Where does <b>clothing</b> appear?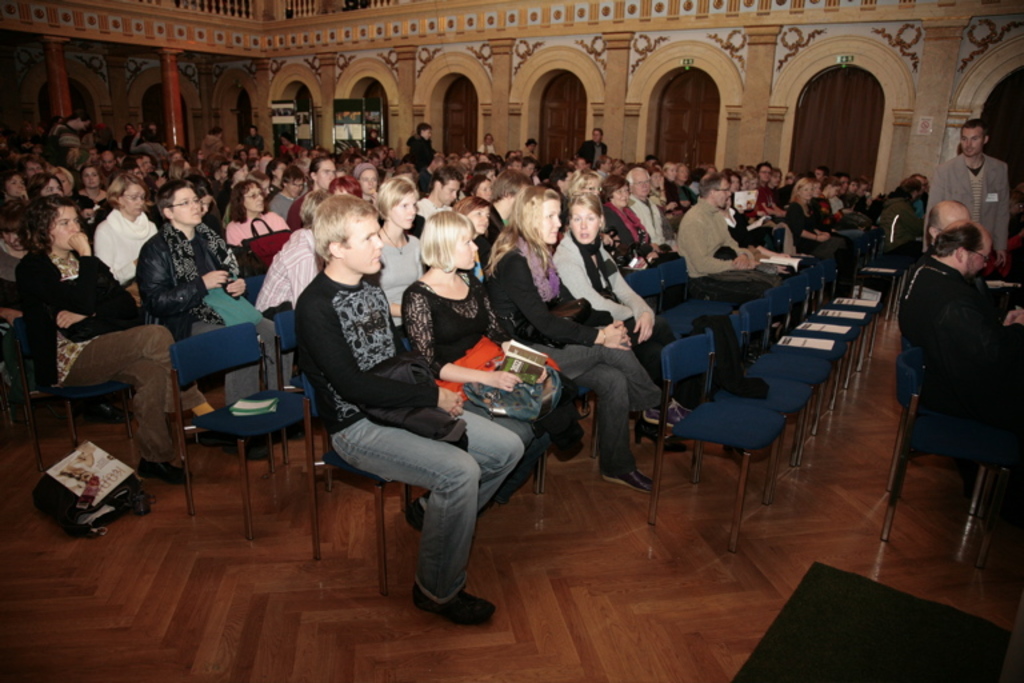
Appears at bbox=[252, 227, 320, 320].
